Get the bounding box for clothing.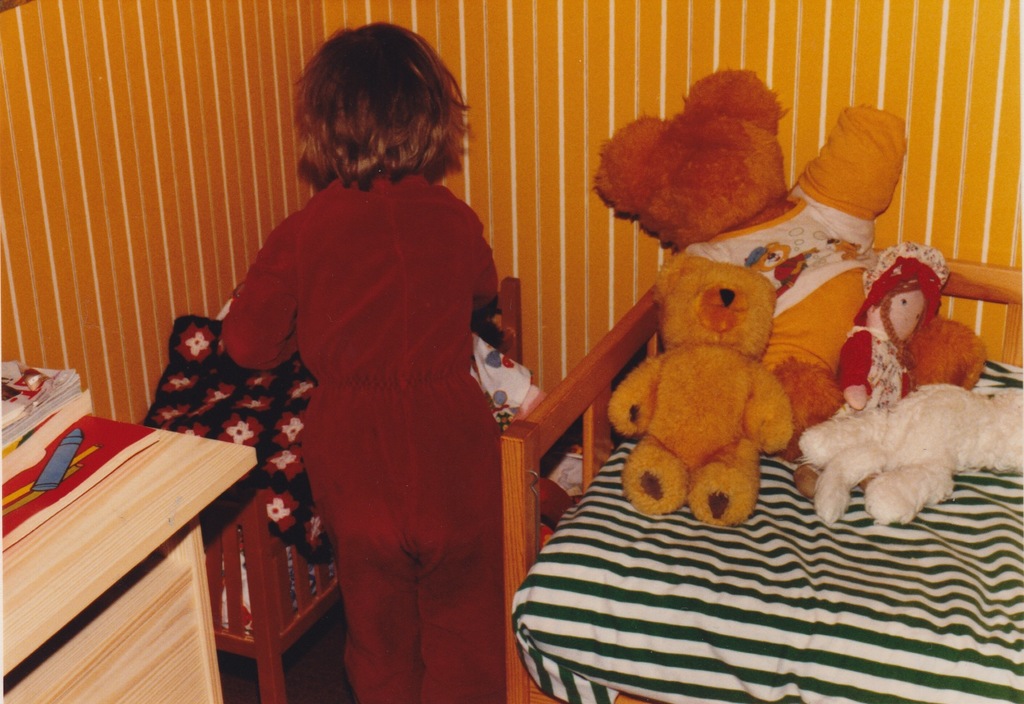
x1=679, y1=180, x2=880, y2=331.
